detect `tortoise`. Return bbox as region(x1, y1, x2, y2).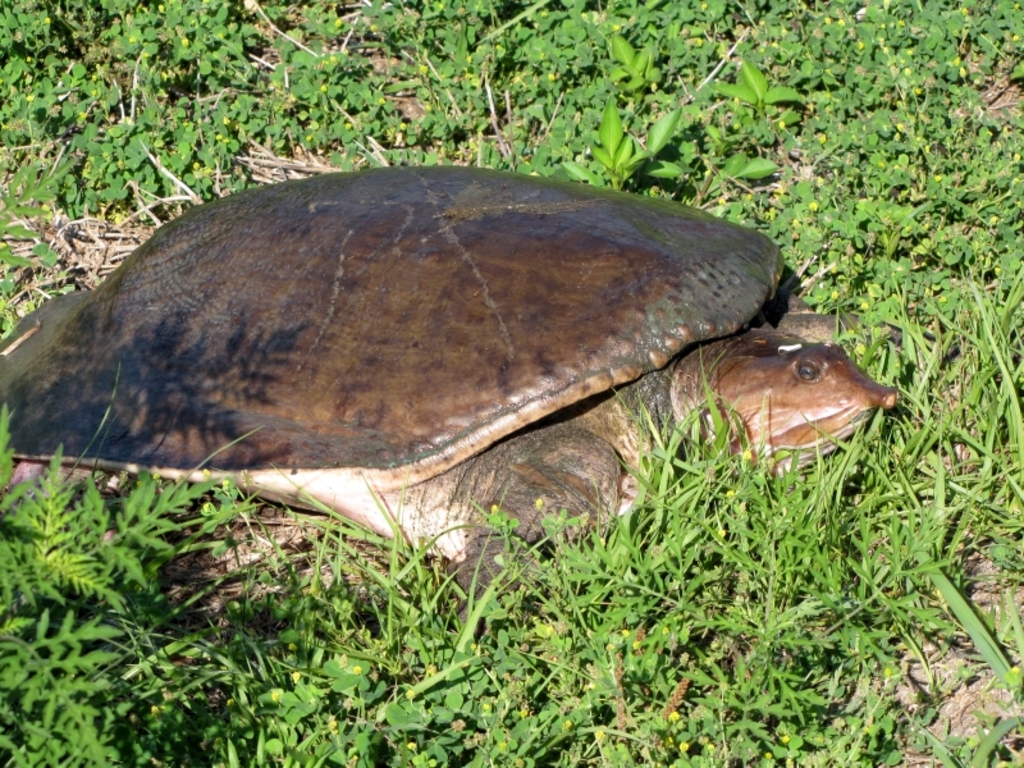
region(0, 161, 900, 637).
